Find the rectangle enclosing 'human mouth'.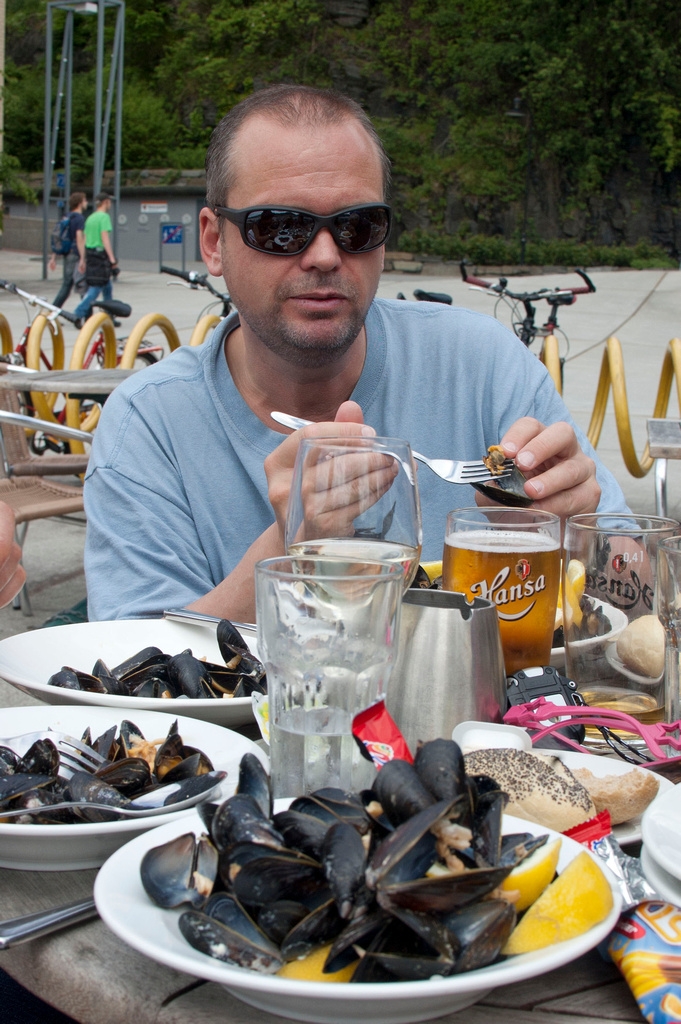
[left=282, top=283, right=349, bottom=313].
